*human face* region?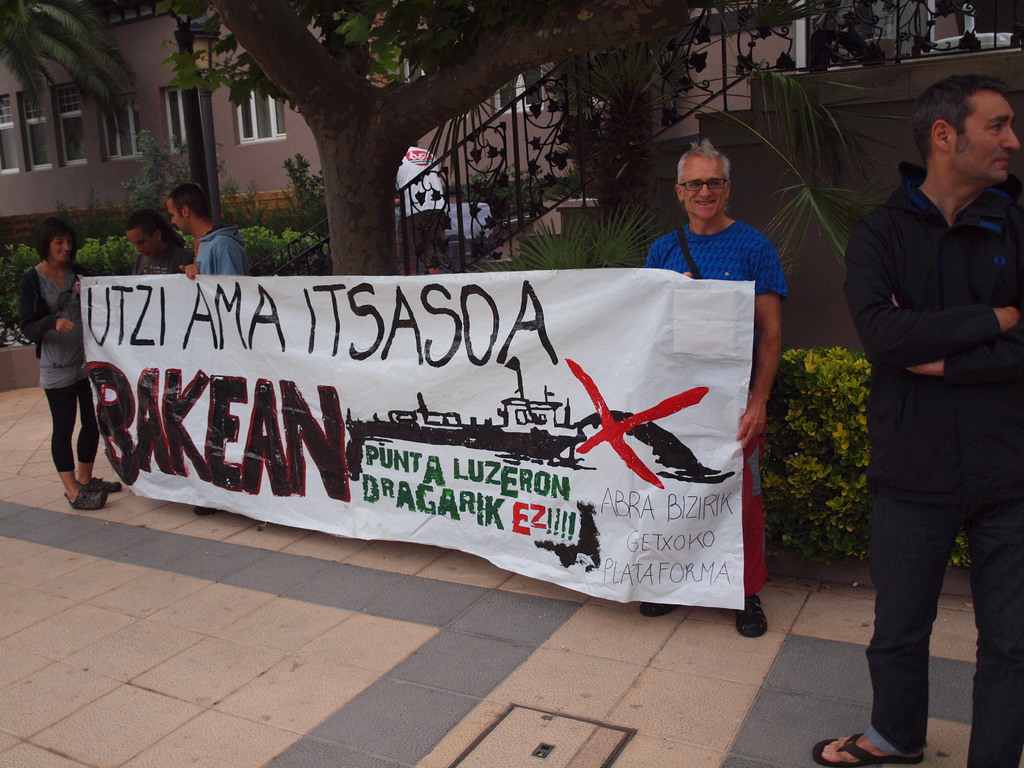
(left=949, top=93, right=1017, bottom=181)
